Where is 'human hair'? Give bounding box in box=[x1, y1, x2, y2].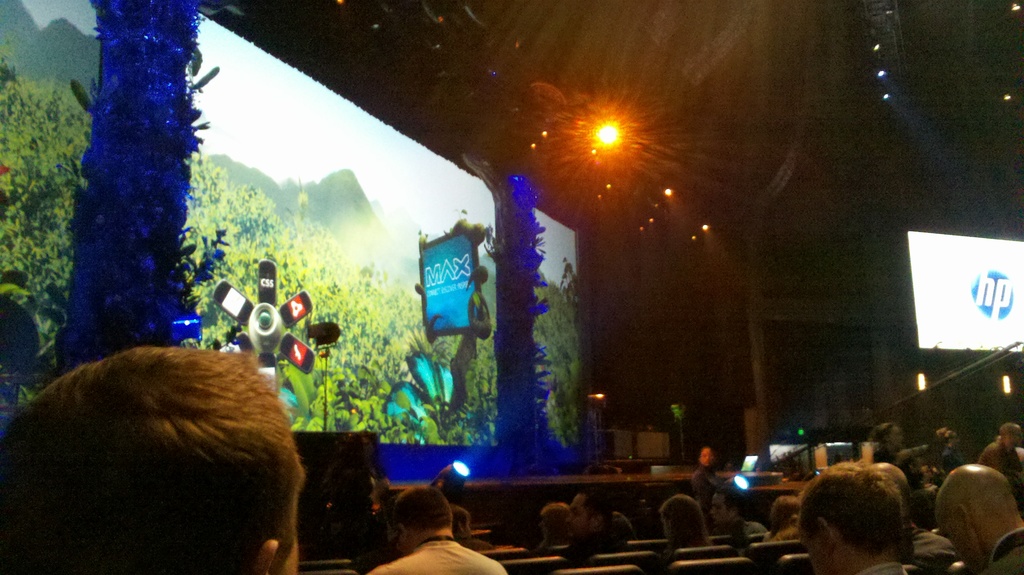
box=[663, 494, 716, 556].
